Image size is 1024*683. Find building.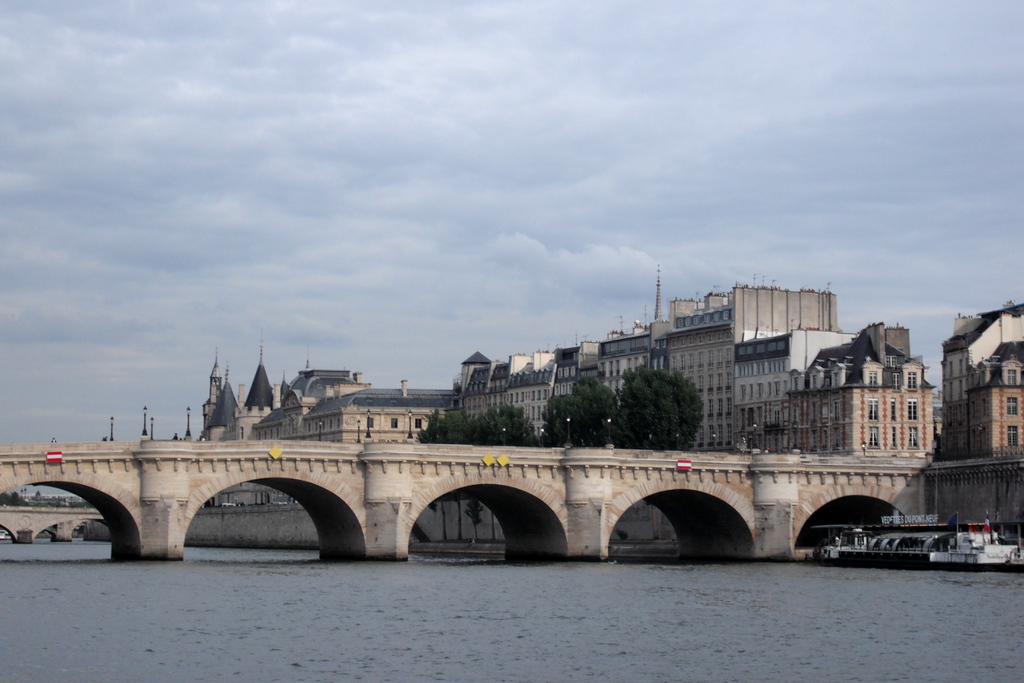
<box>657,285,839,541</box>.
